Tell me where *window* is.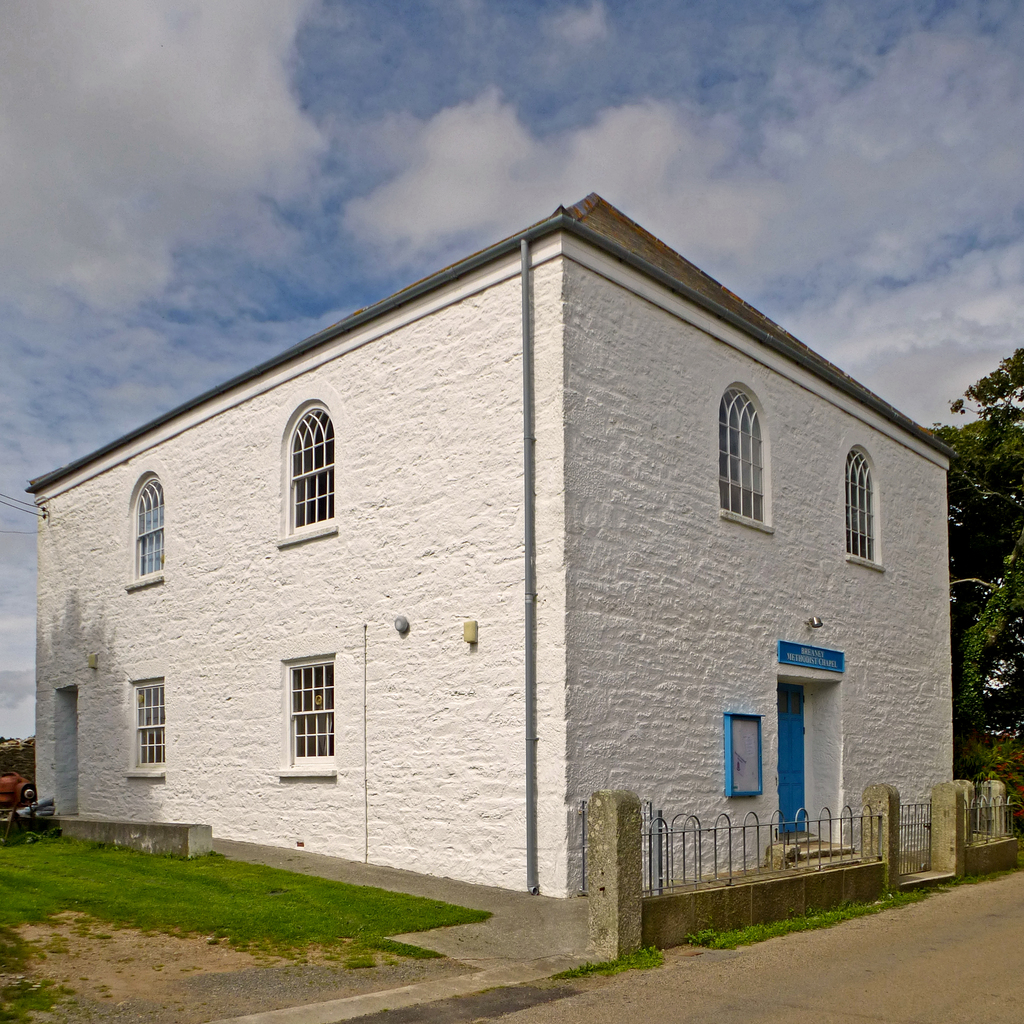
*window* is at <region>277, 653, 335, 772</region>.
